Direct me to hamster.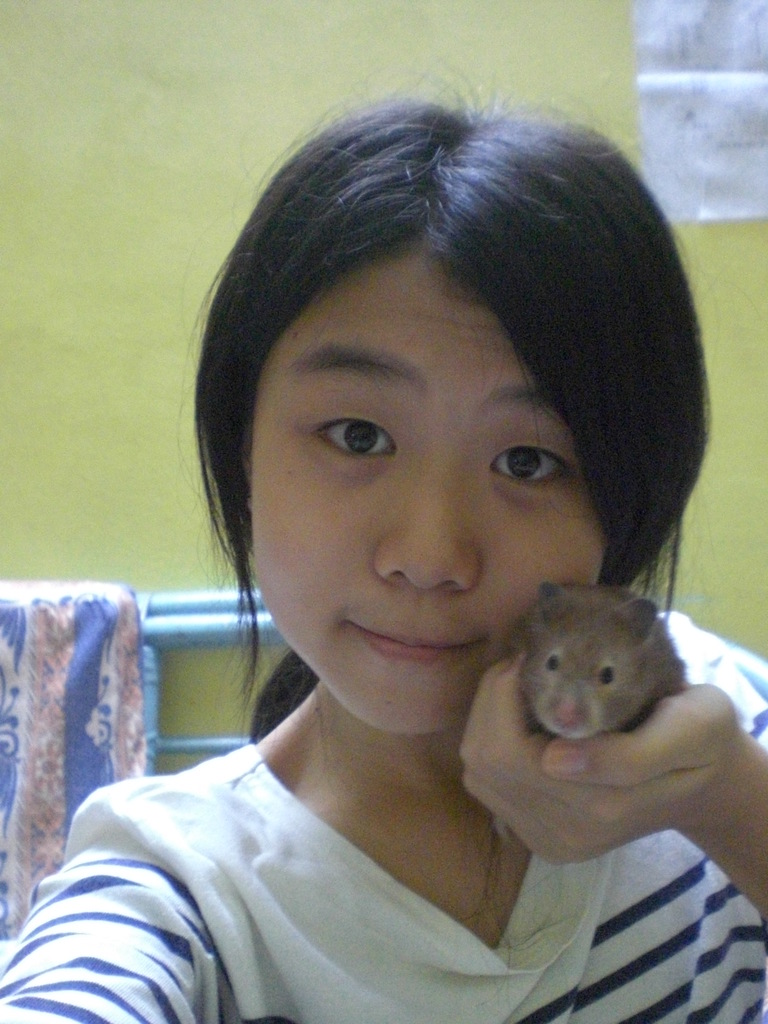
Direction: BBox(514, 582, 691, 739).
